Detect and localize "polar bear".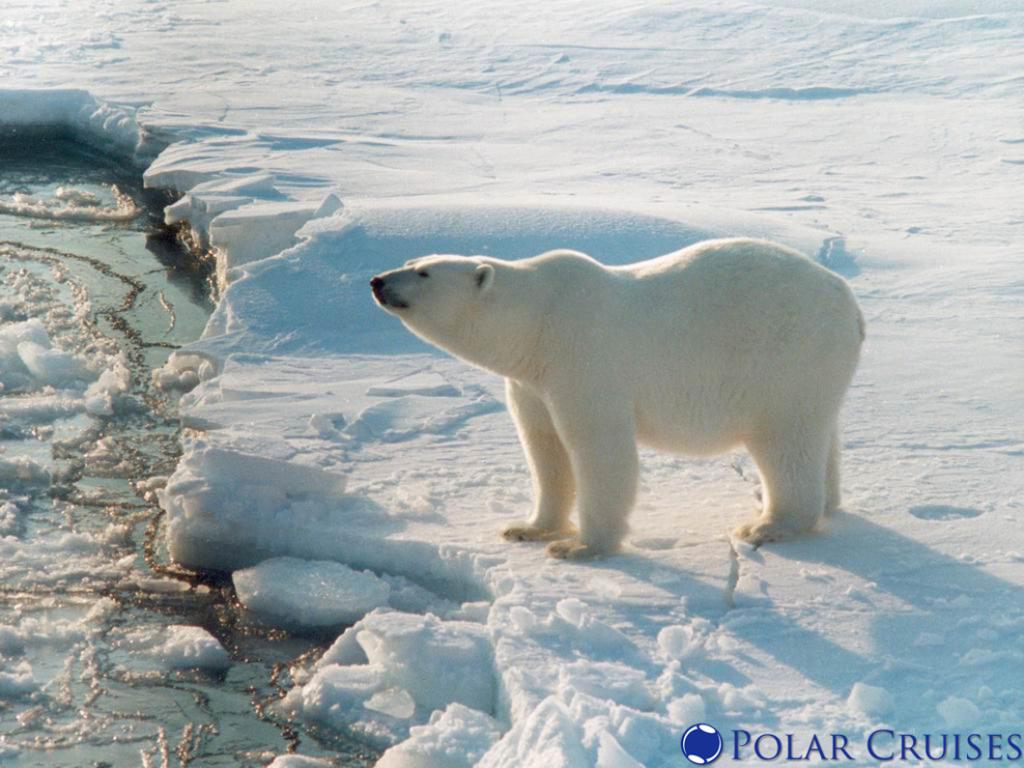
Localized at l=369, t=245, r=866, b=564.
